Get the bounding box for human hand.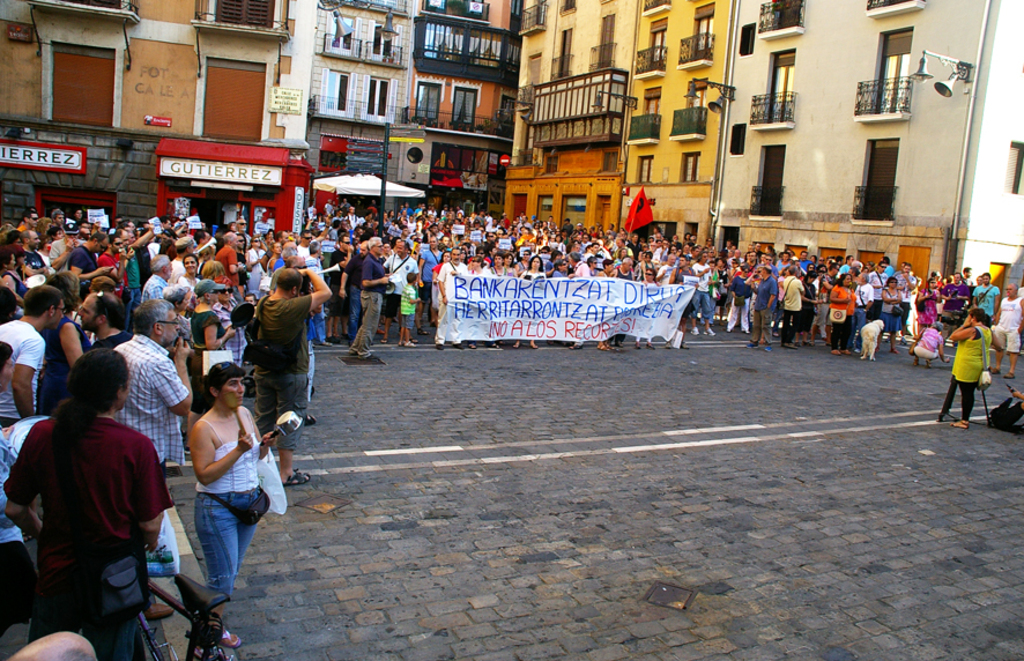
261:430:280:451.
